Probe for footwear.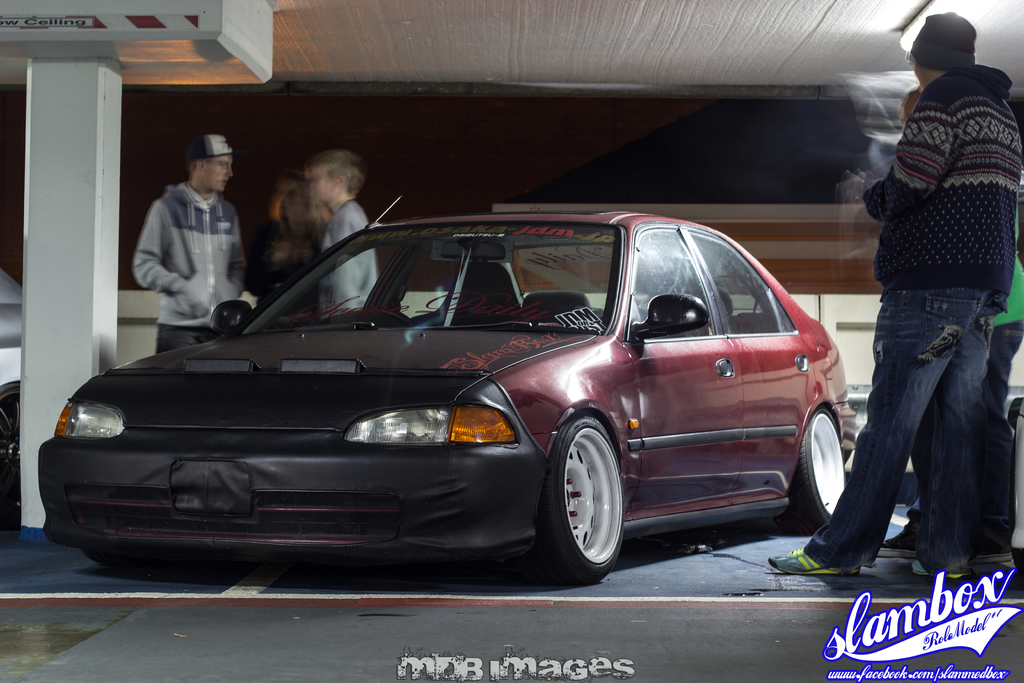
Probe result: bbox=[766, 548, 856, 577].
